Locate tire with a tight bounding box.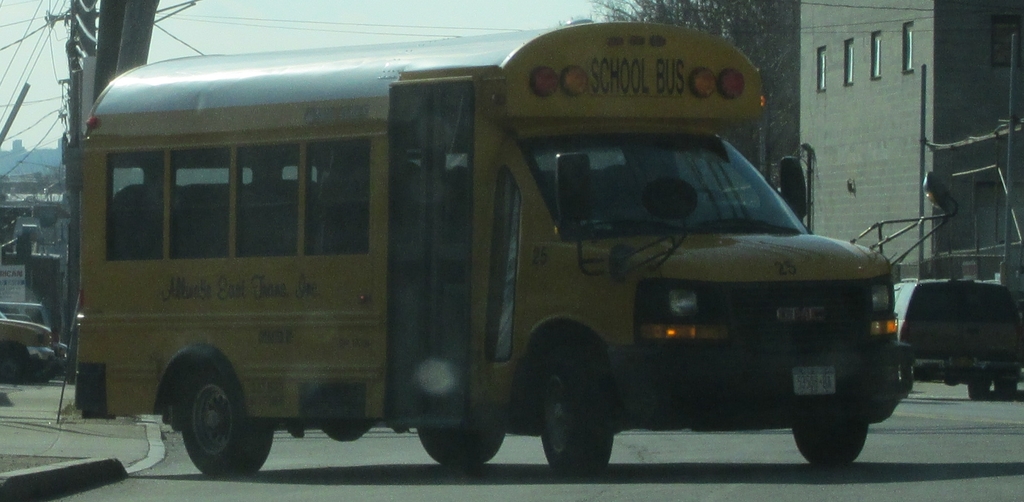
bbox=[541, 348, 612, 478].
